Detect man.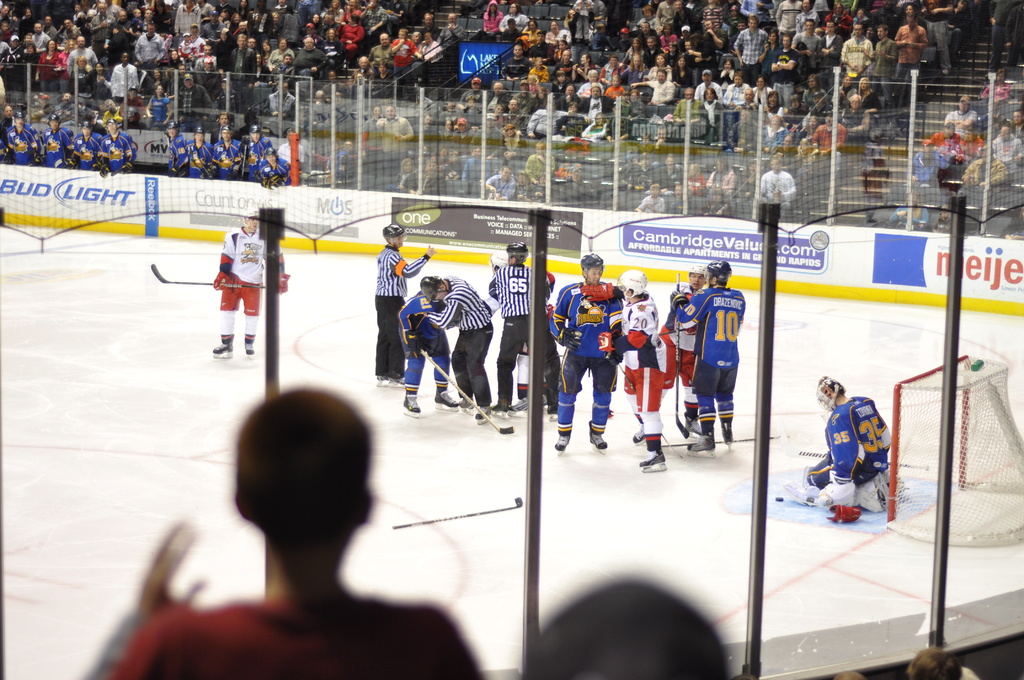
Detected at bbox=(0, 35, 24, 106).
